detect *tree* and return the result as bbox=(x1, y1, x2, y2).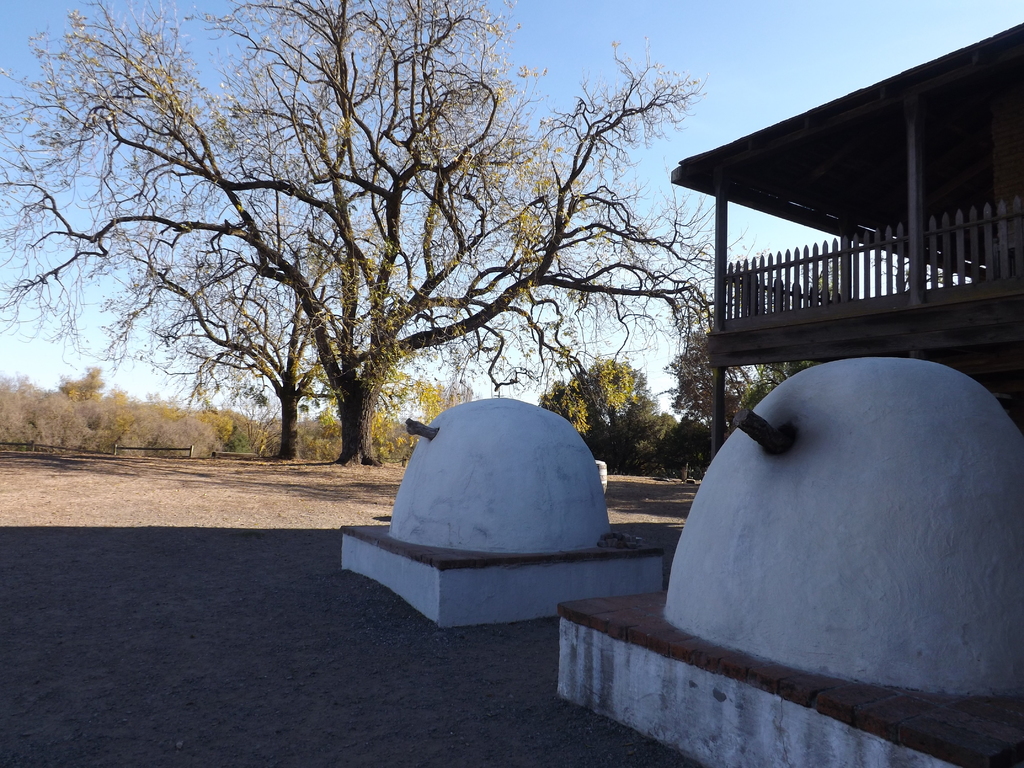
bbox=(540, 357, 678, 474).
